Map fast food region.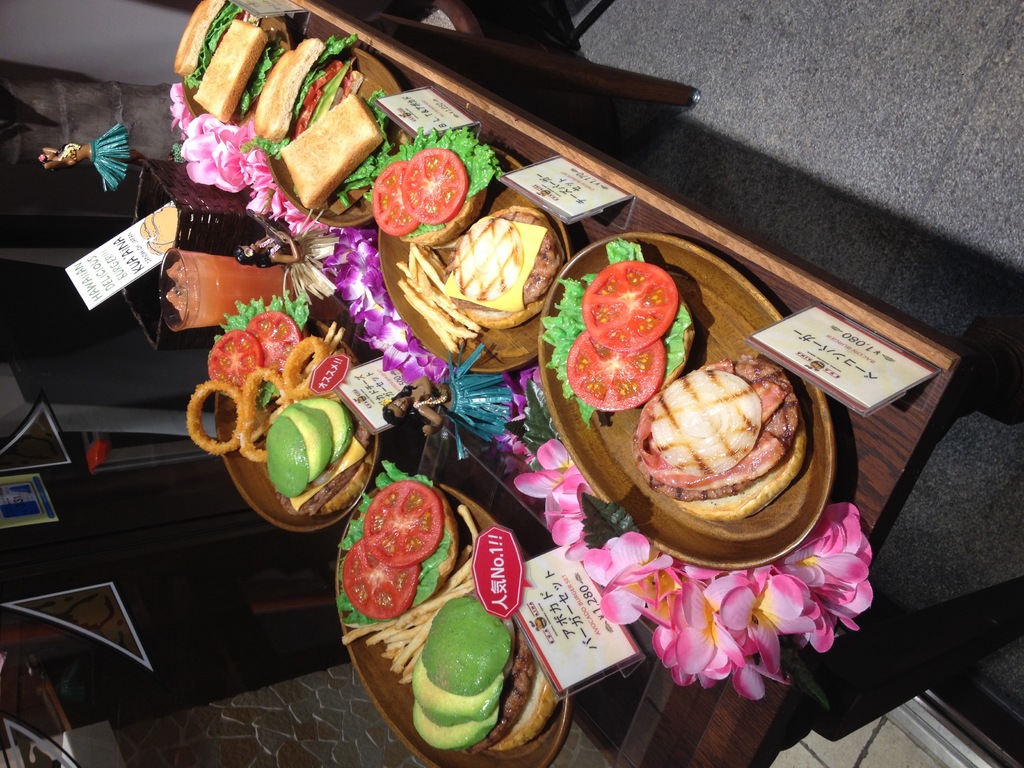
Mapped to BBox(180, 294, 370, 509).
